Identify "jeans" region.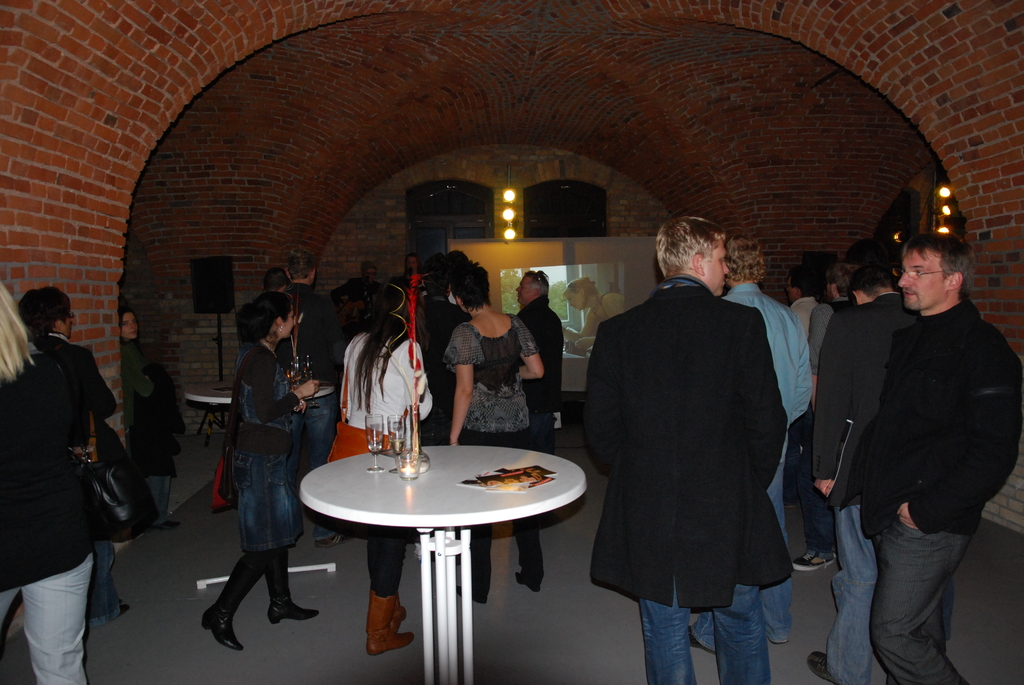
Region: rect(767, 446, 796, 638).
